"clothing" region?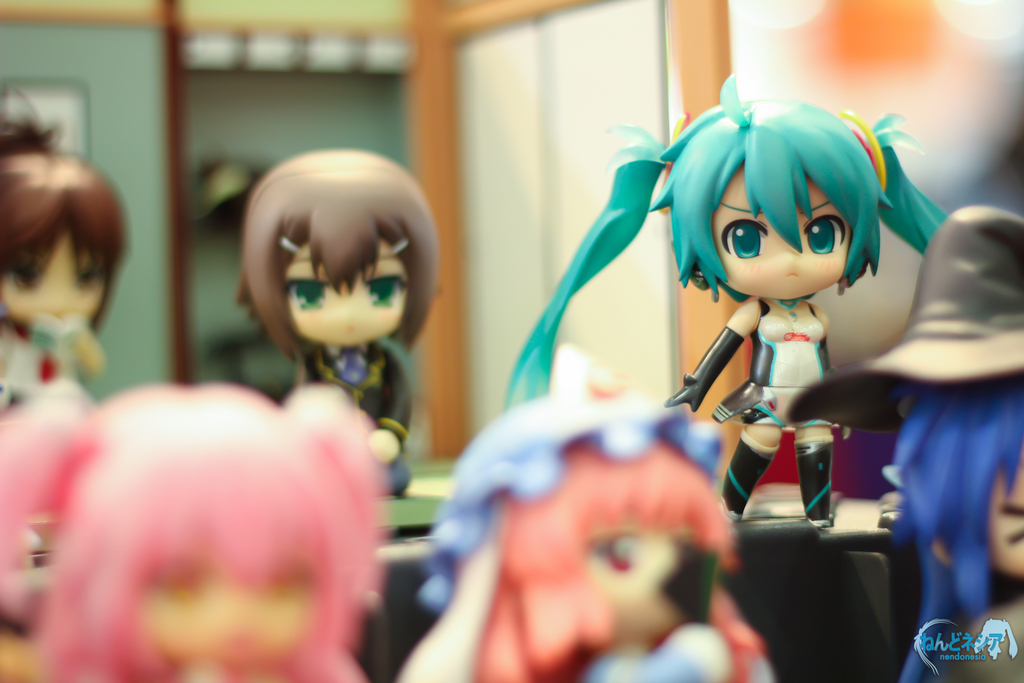
Rect(929, 591, 1023, 682)
